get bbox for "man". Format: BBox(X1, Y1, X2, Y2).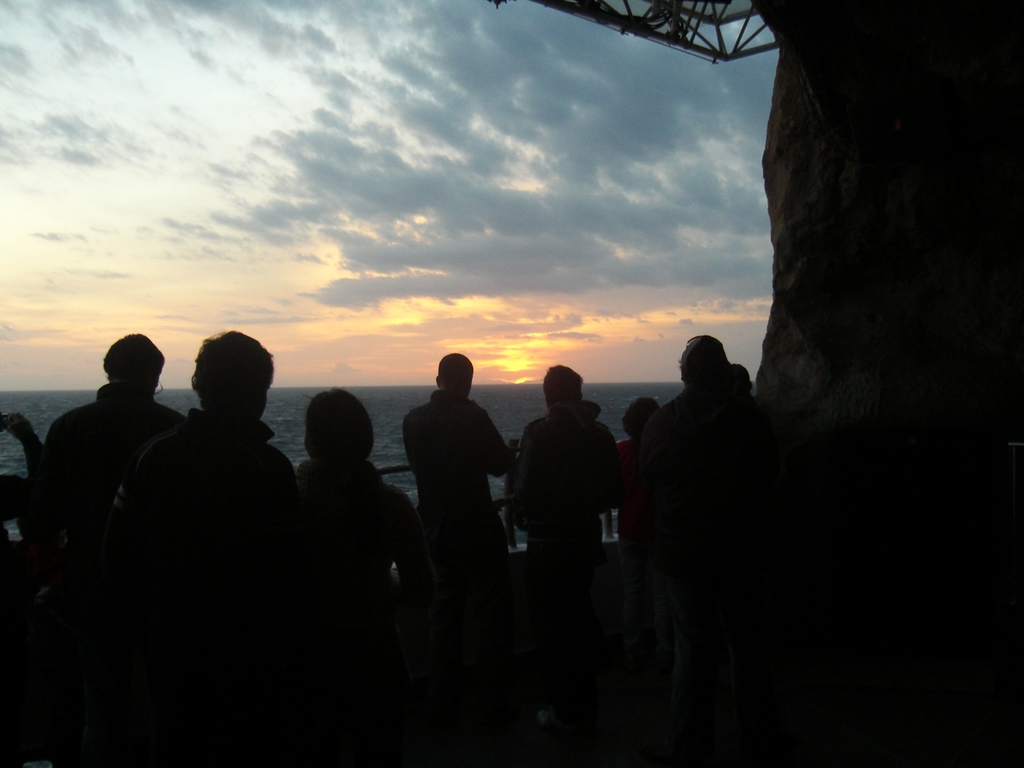
BBox(106, 330, 306, 597).
